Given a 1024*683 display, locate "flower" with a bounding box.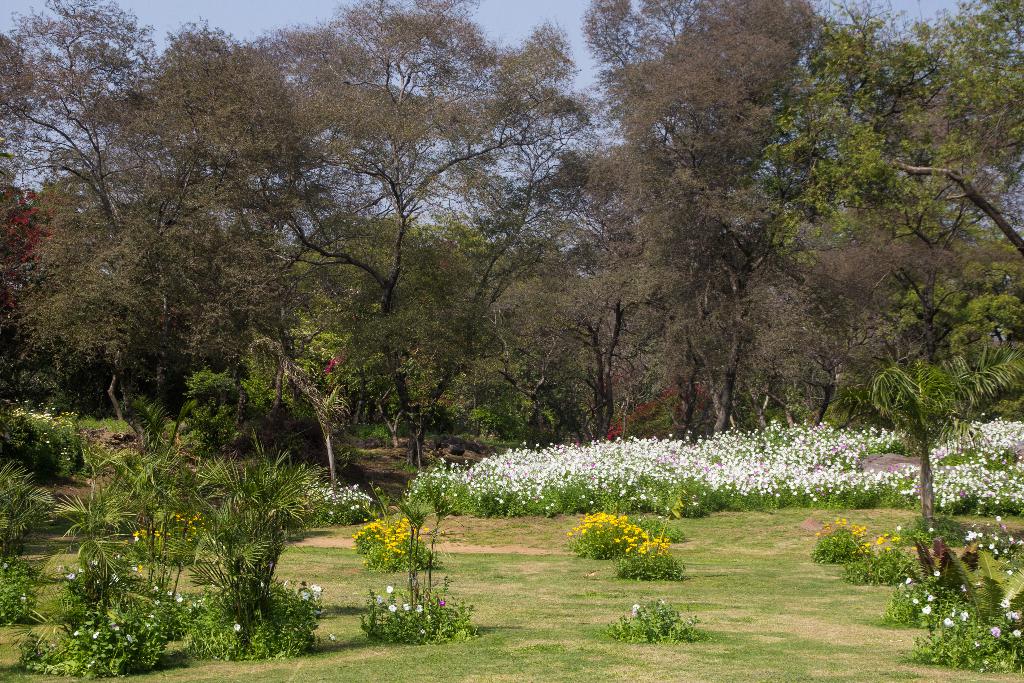
Located: left=328, top=632, right=337, bottom=642.
